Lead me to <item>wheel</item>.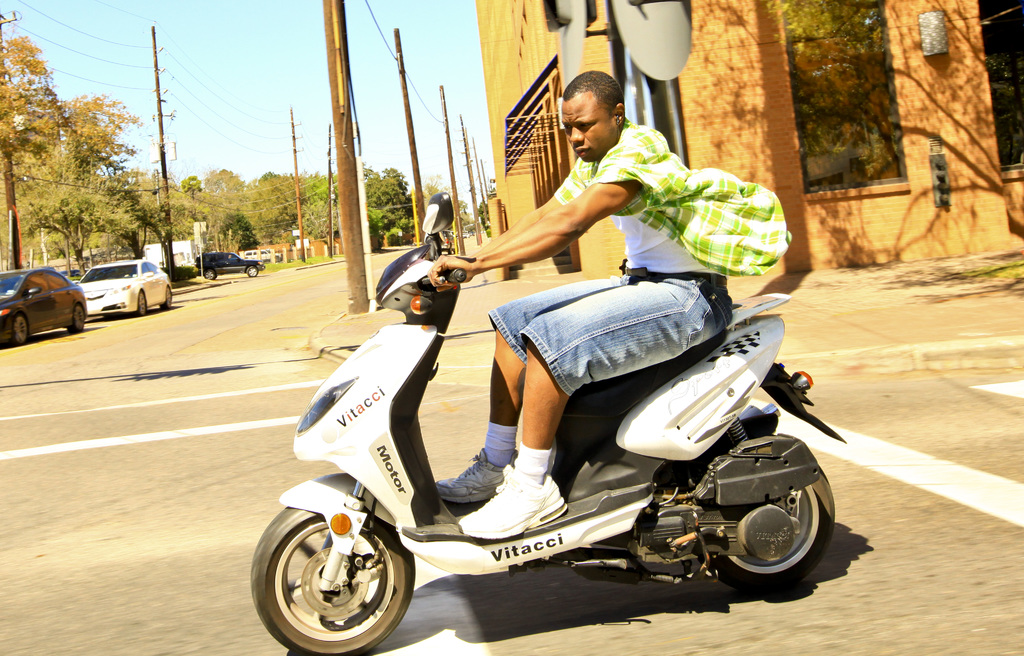
Lead to 135, 291, 148, 313.
